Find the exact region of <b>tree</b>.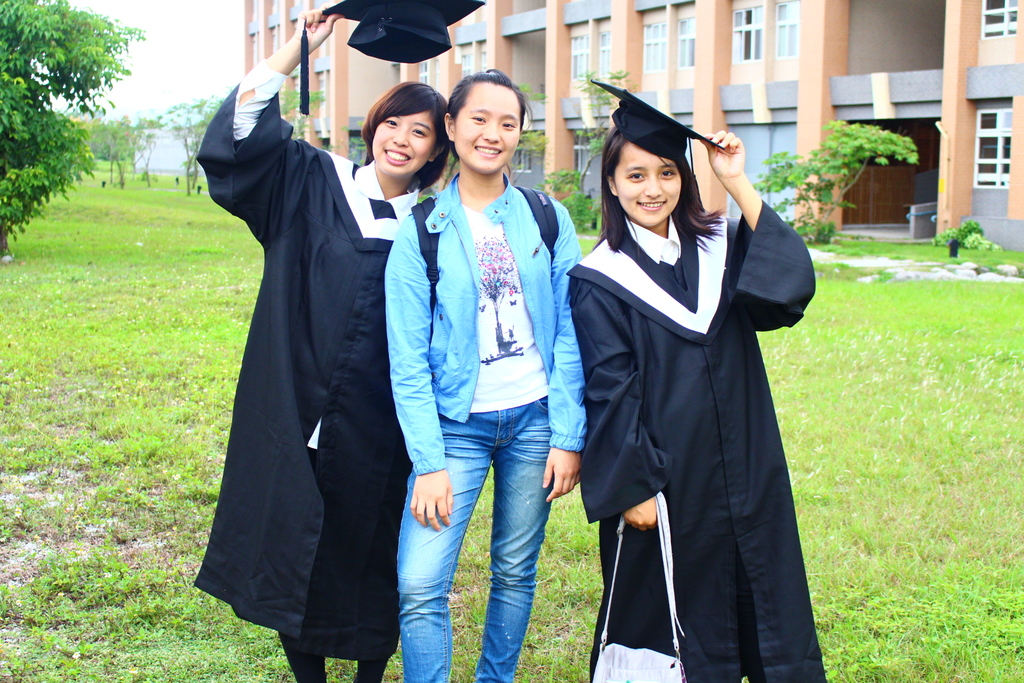
Exact region: [7,8,135,226].
